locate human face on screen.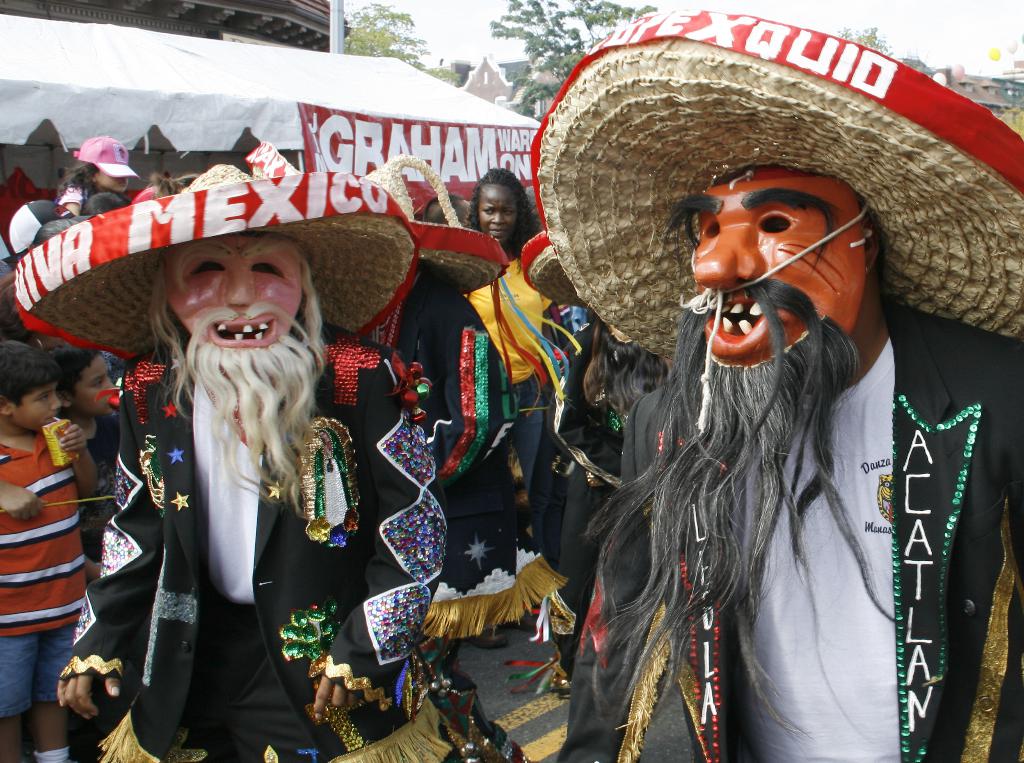
On screen at (left=480, top=186, right=515, bottom=244).
